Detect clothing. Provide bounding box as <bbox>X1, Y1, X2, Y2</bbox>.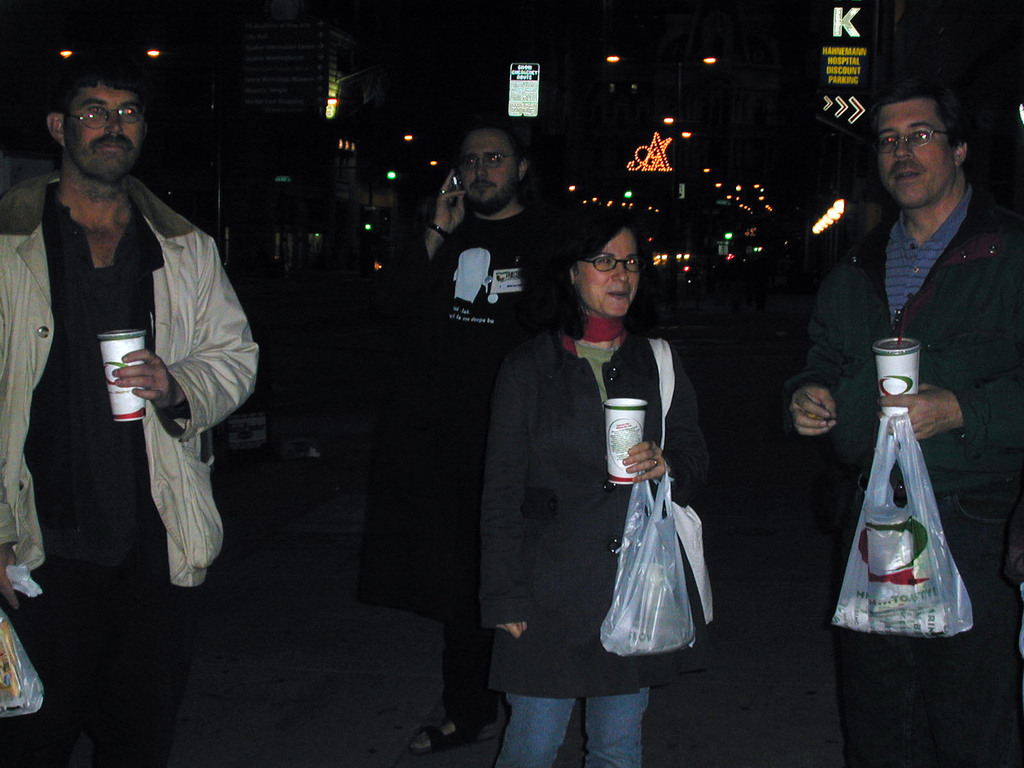
<bbox>21, 125, 238, 655</bbox>.
